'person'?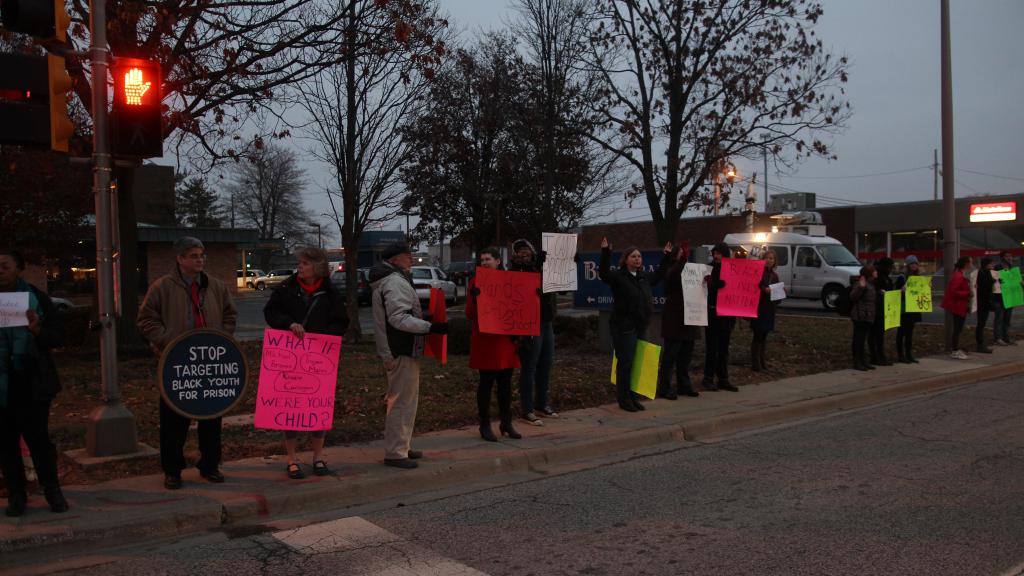
Rect(461, 232, 540, 433)
